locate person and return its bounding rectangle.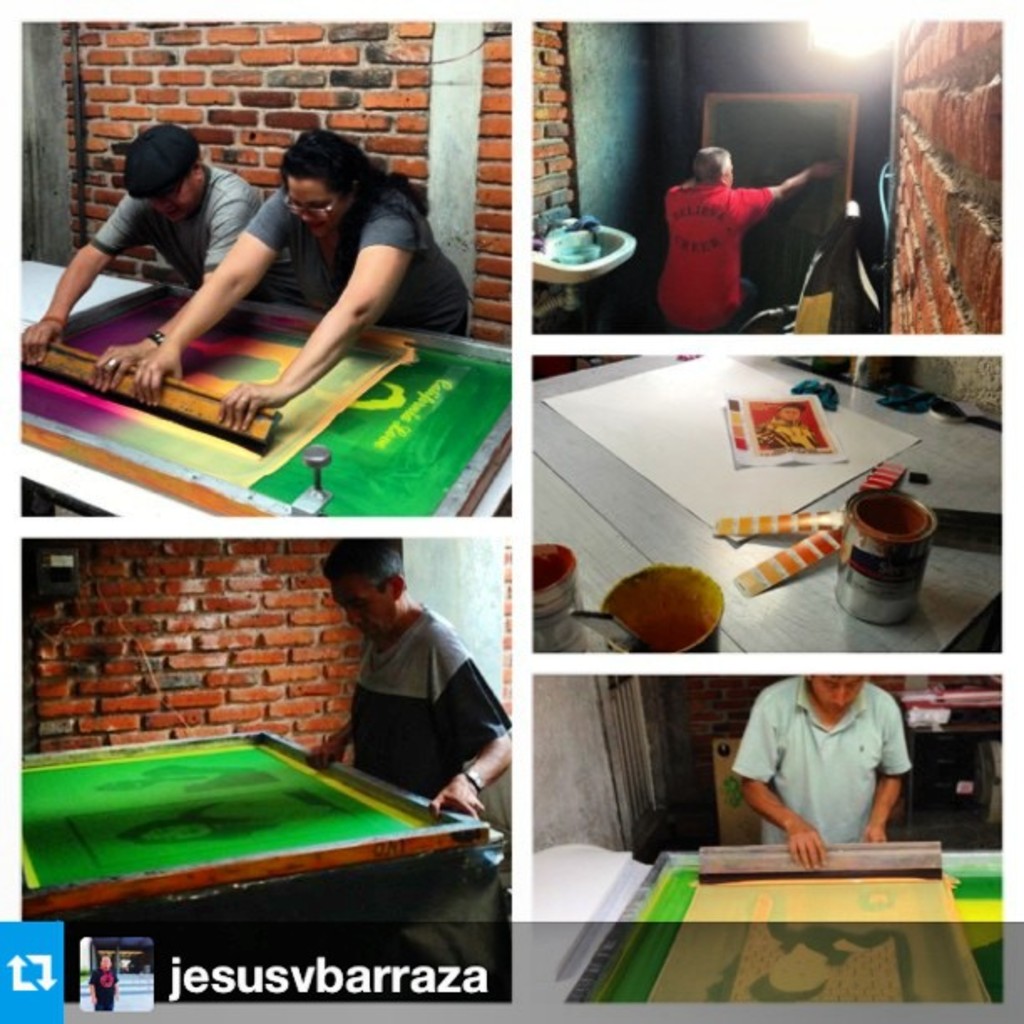
(122, 136, 465, 432).
